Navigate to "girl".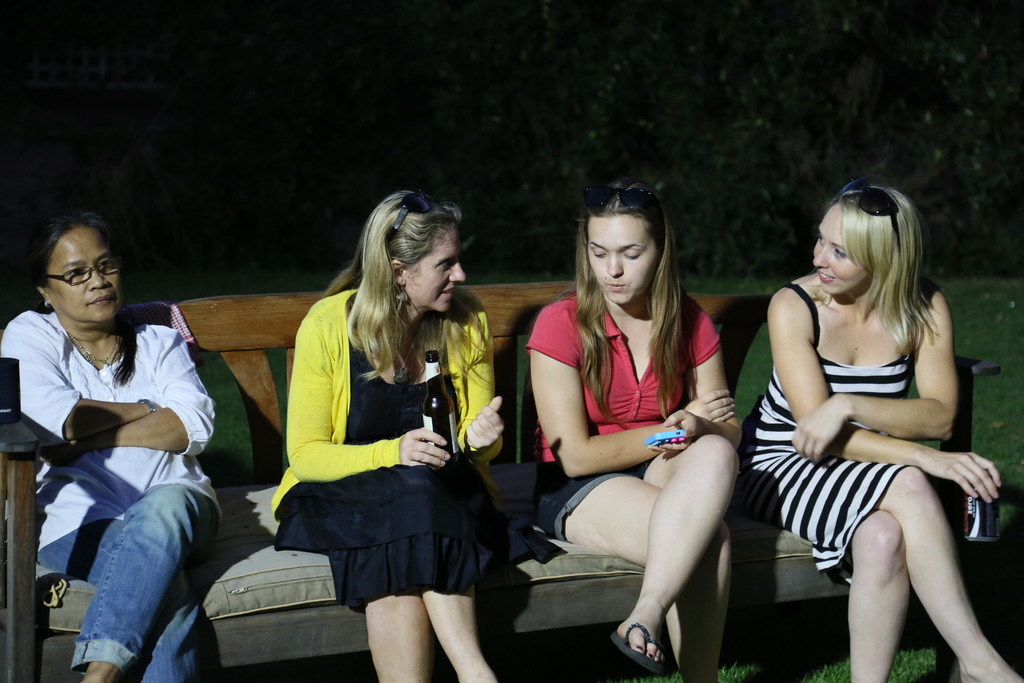
Navigation target: {"left": 520, "top": 181, "right": 740, "bottom": 682}.
